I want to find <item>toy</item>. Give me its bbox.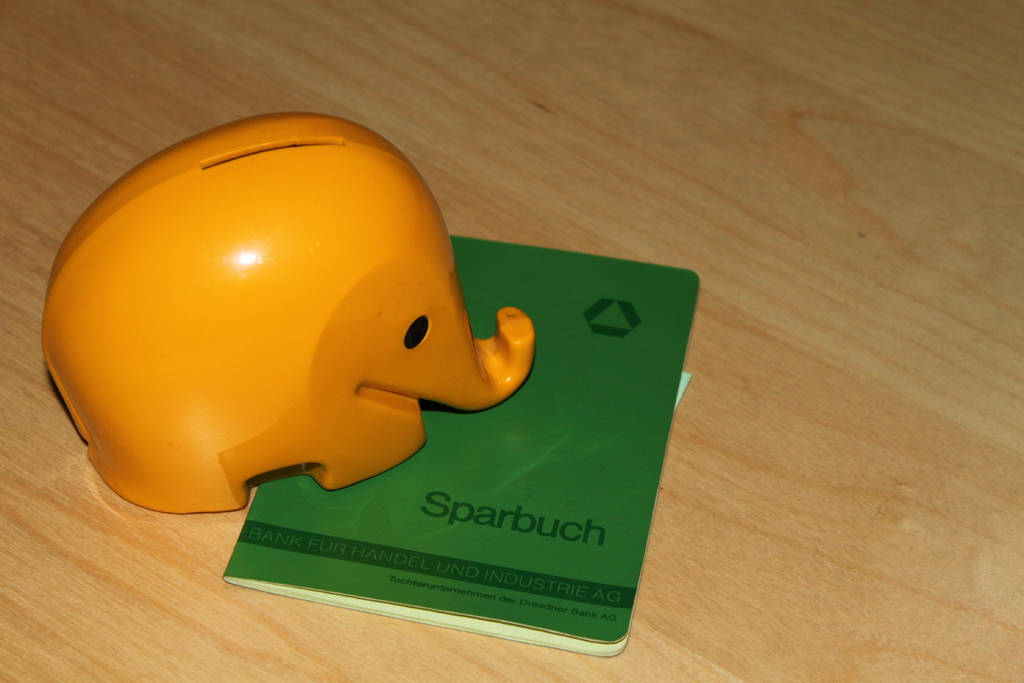
BBox(42, 114, 533, 512).
